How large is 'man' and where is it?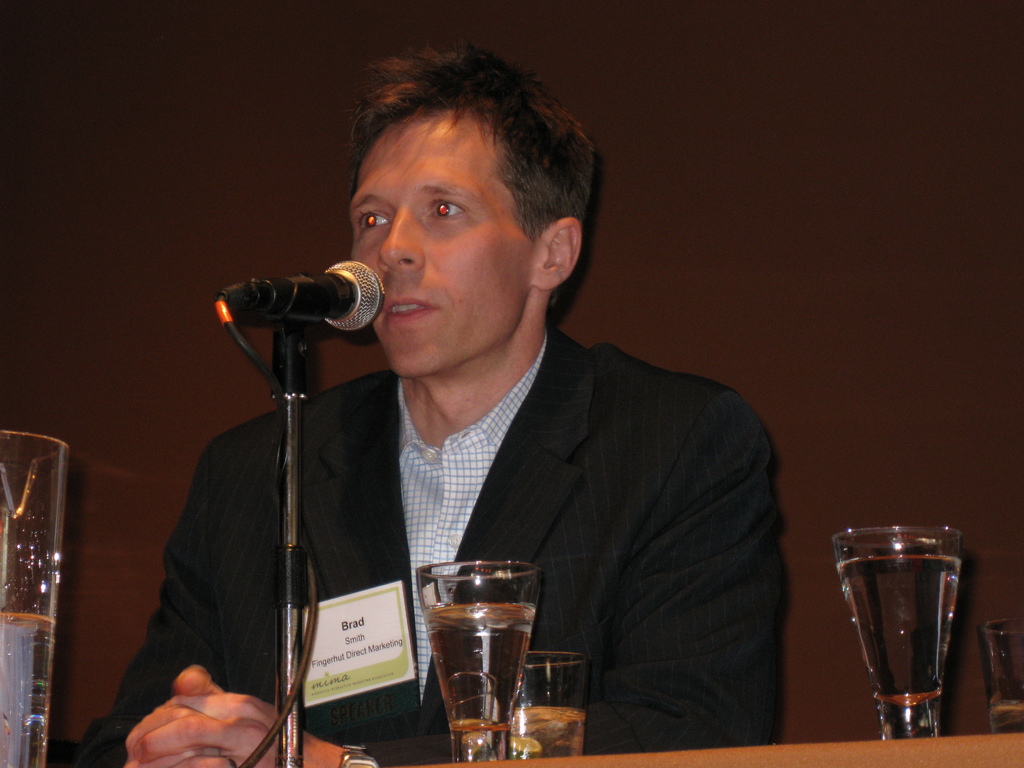
Bounding box: pyautogui.locateOnScreen(83, 44, 774, 764).
